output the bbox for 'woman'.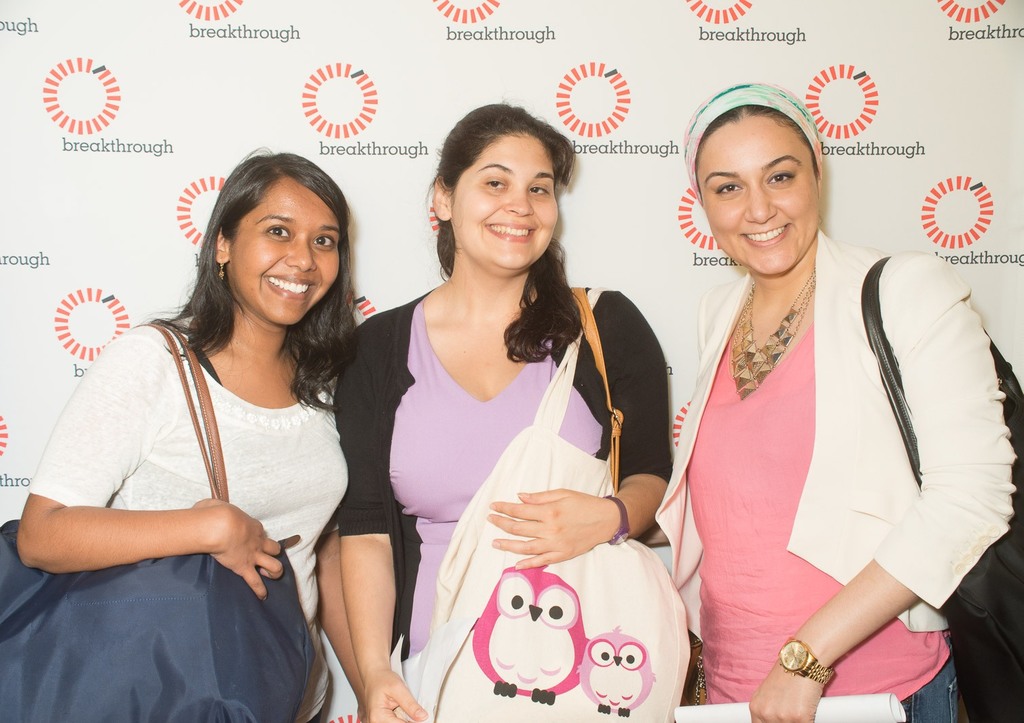
<bbox>352, 109, 686, 722</bbox>.
